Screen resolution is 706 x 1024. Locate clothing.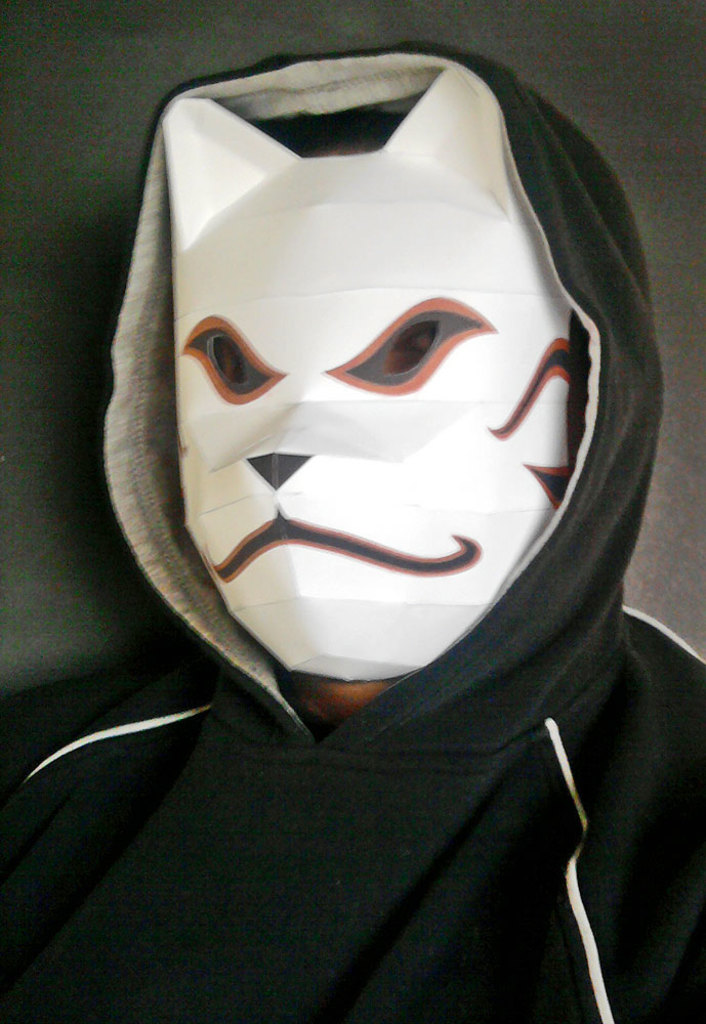
pyautogui.locateOnScreen(35, 170, 705, 1014).
